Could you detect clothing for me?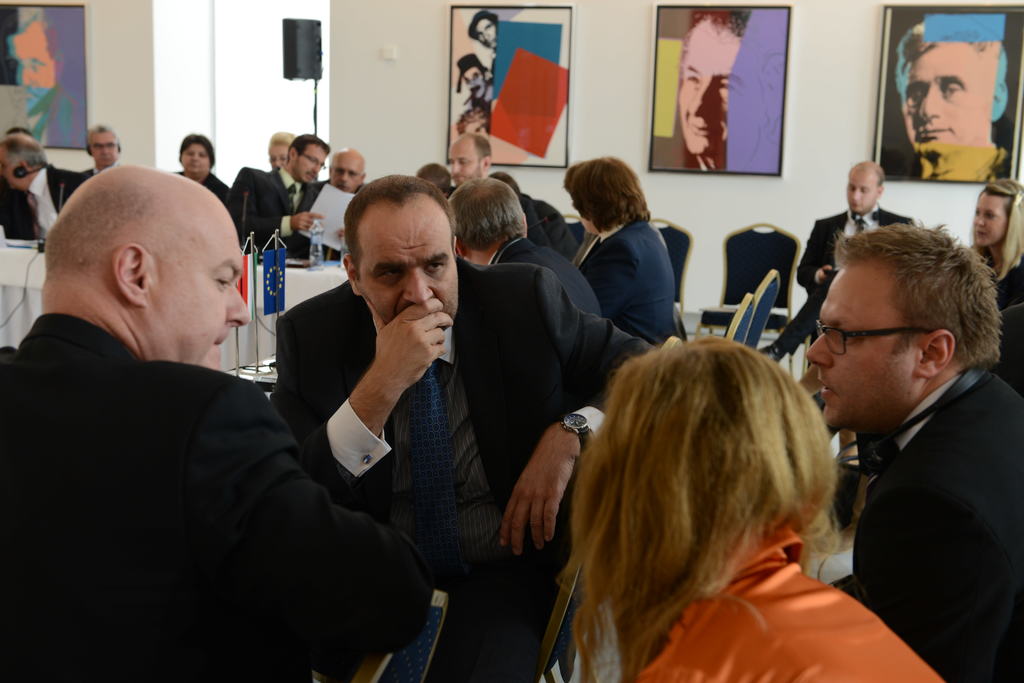
Detection result: box(446, 182, 456, 199).
